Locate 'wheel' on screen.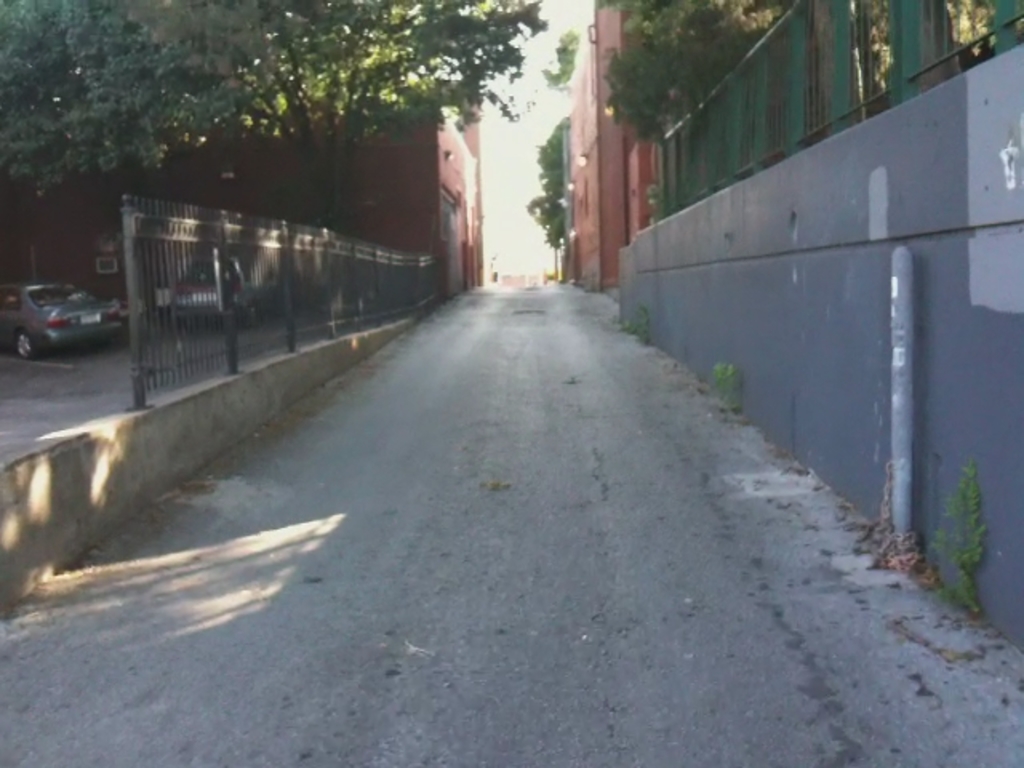
On screen at (11,325,37,357).
